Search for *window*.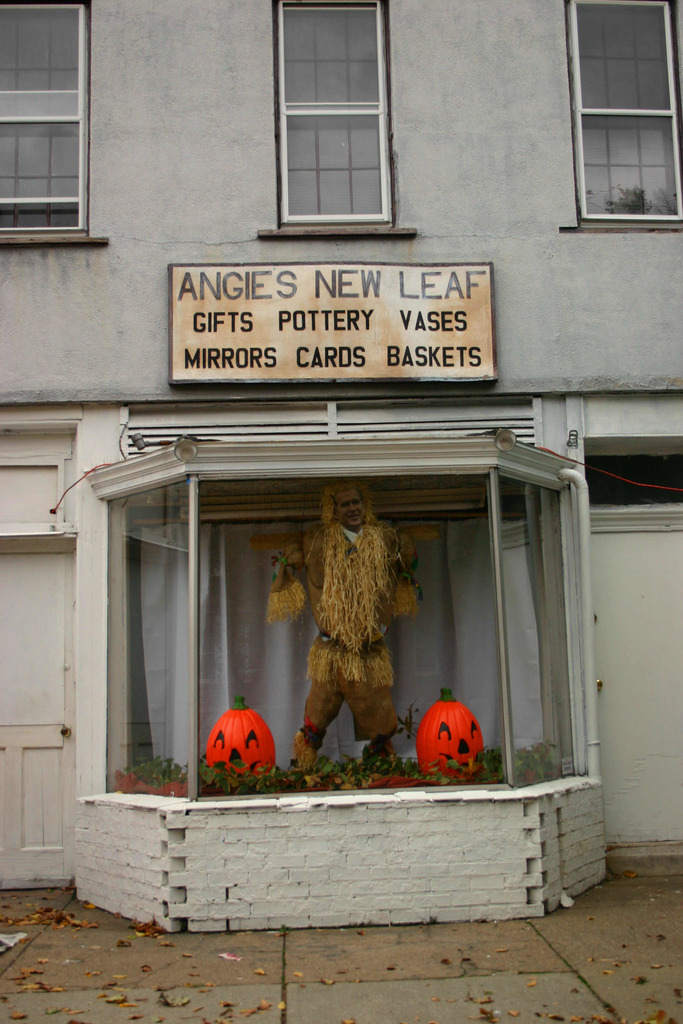
Found at 0,0,92,239.
